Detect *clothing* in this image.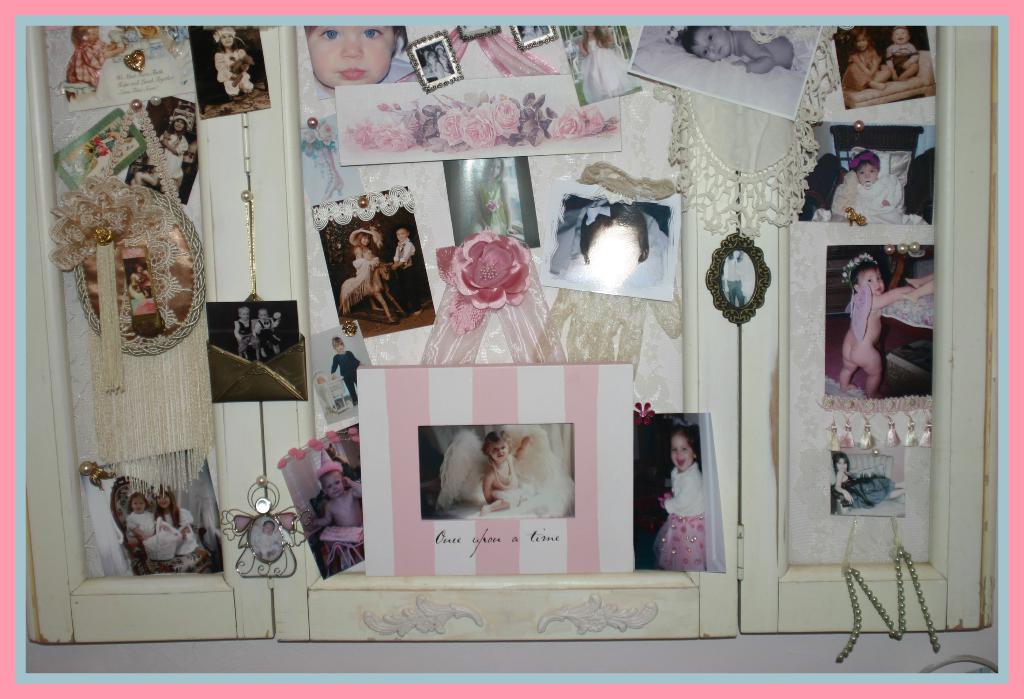
Detection: [left=156, top=508, right=197, bottom=561].
